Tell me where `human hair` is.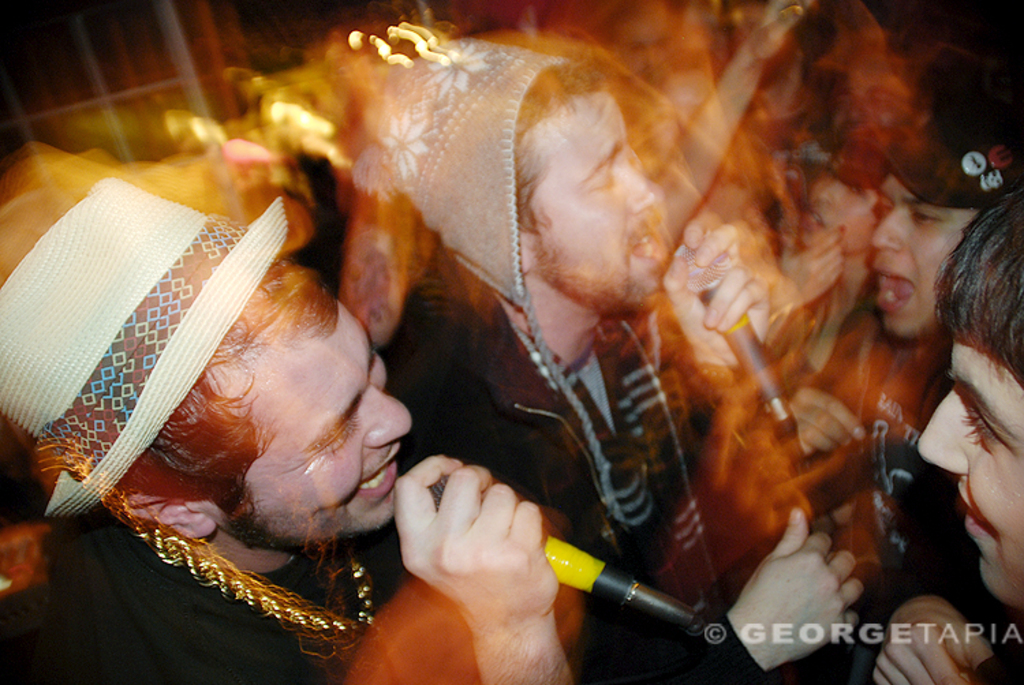
`human hair` is at crop(507, 63, 612, 240).
